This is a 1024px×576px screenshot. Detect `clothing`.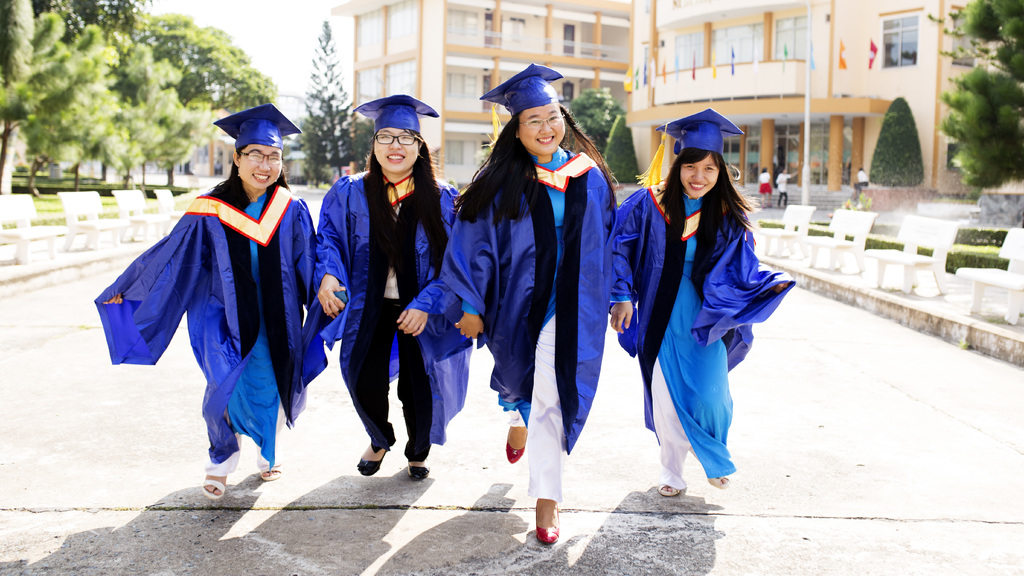
598/175/799/485.
